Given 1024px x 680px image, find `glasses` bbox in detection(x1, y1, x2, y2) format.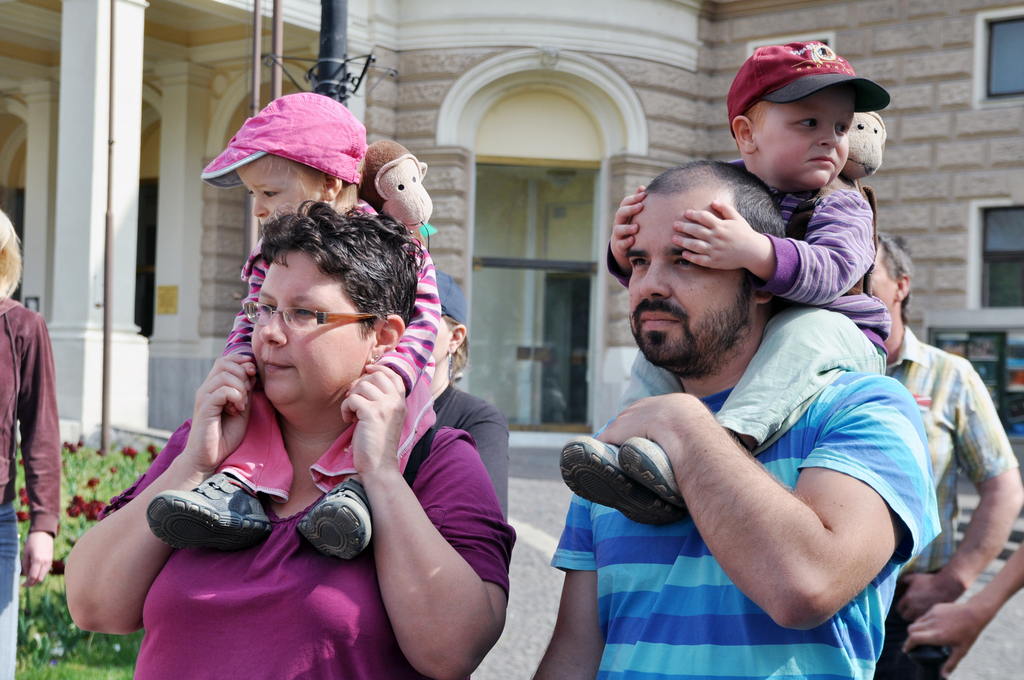
detection(242, 300, 377, 332).
